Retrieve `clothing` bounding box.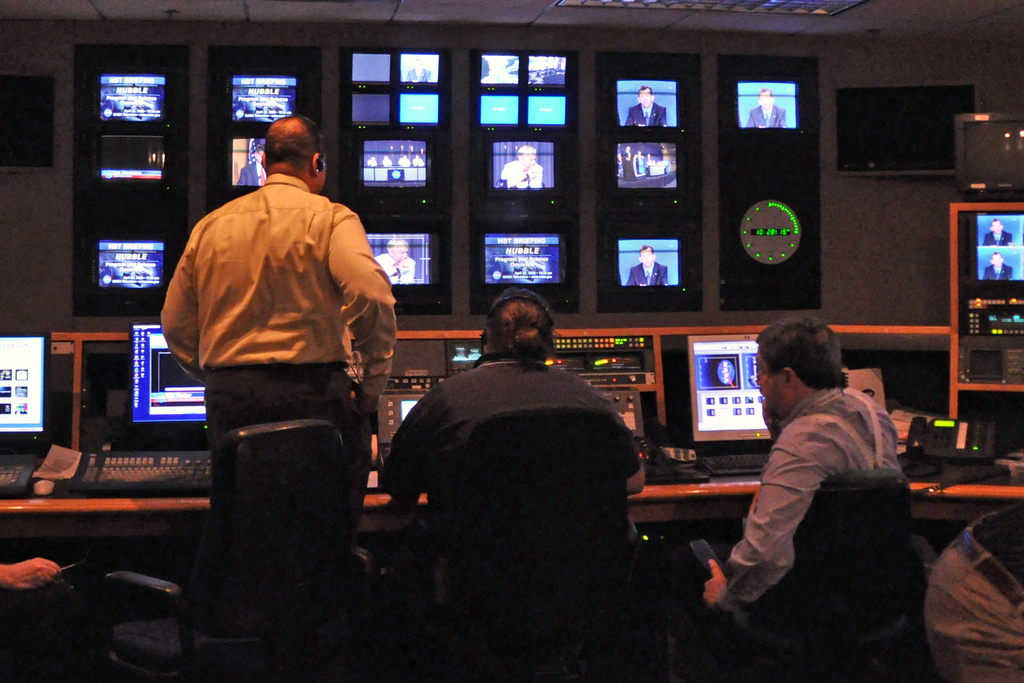
Bounding box: rect(403, 338, 639, 565).
